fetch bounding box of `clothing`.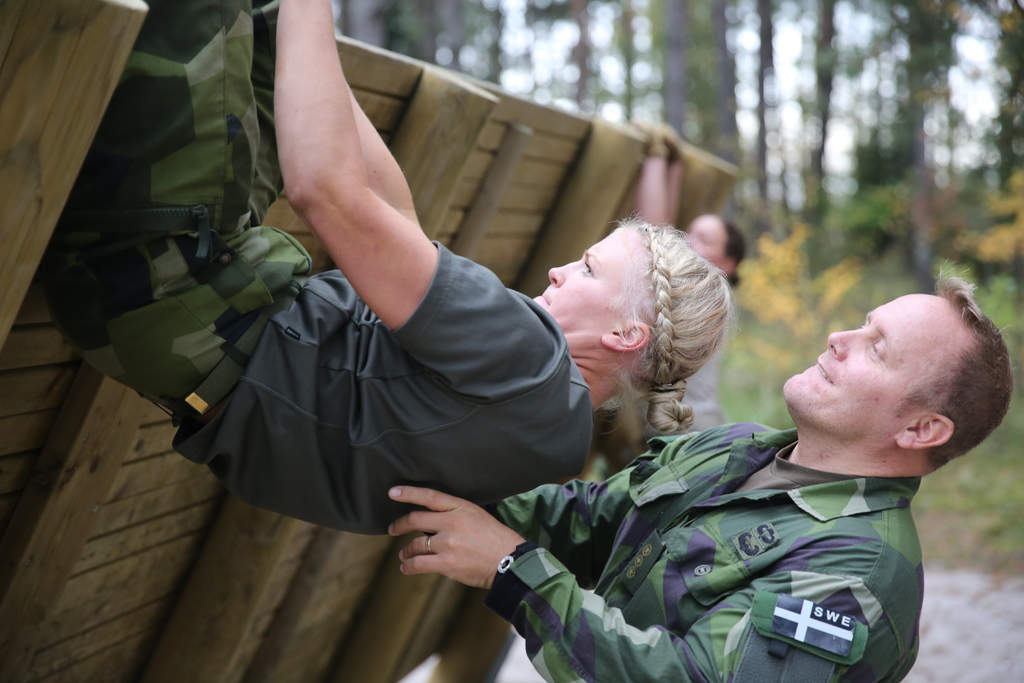
Bbox: {"left": 36, "top": 0, "right": 598, "bottom": 536}.
